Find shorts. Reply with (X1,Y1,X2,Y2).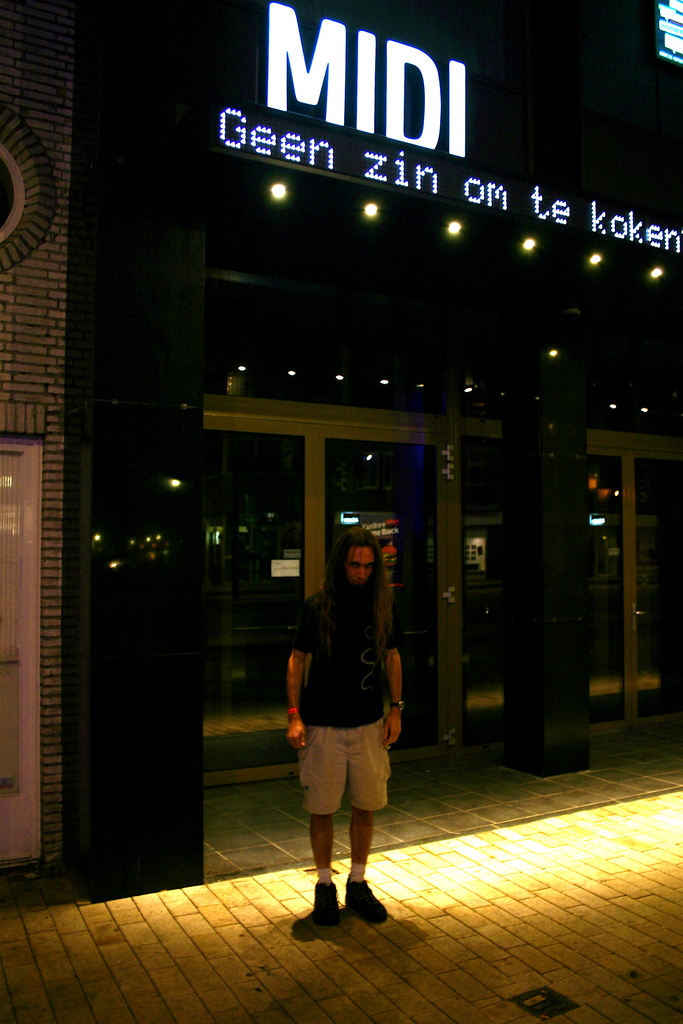
(295,718,392,814).
